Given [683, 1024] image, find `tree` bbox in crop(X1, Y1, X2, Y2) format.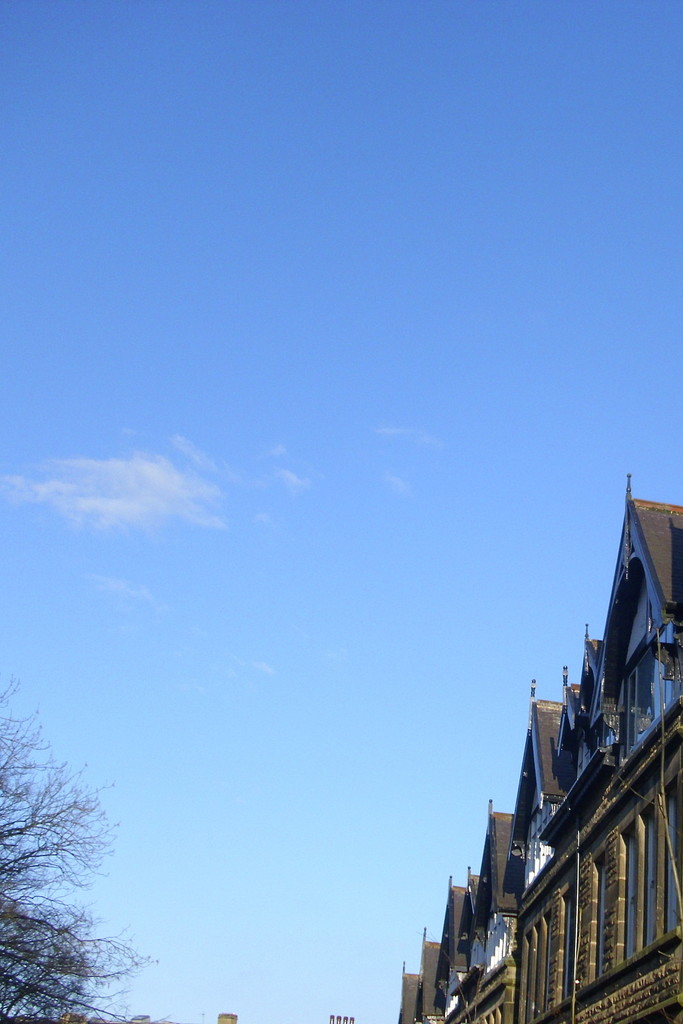
crop(0, 652, 165, 1023).
